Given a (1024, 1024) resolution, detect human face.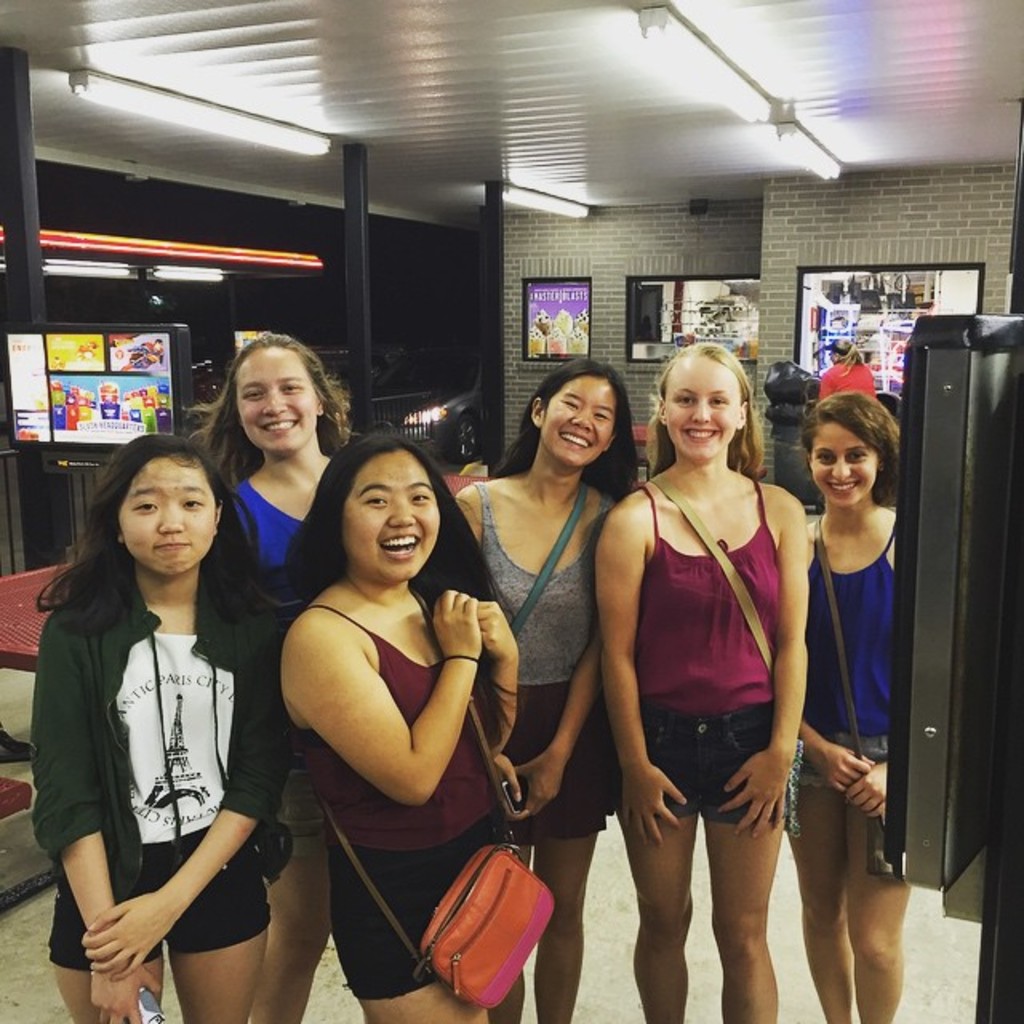
bbox=[237, 360, 333, 445].
